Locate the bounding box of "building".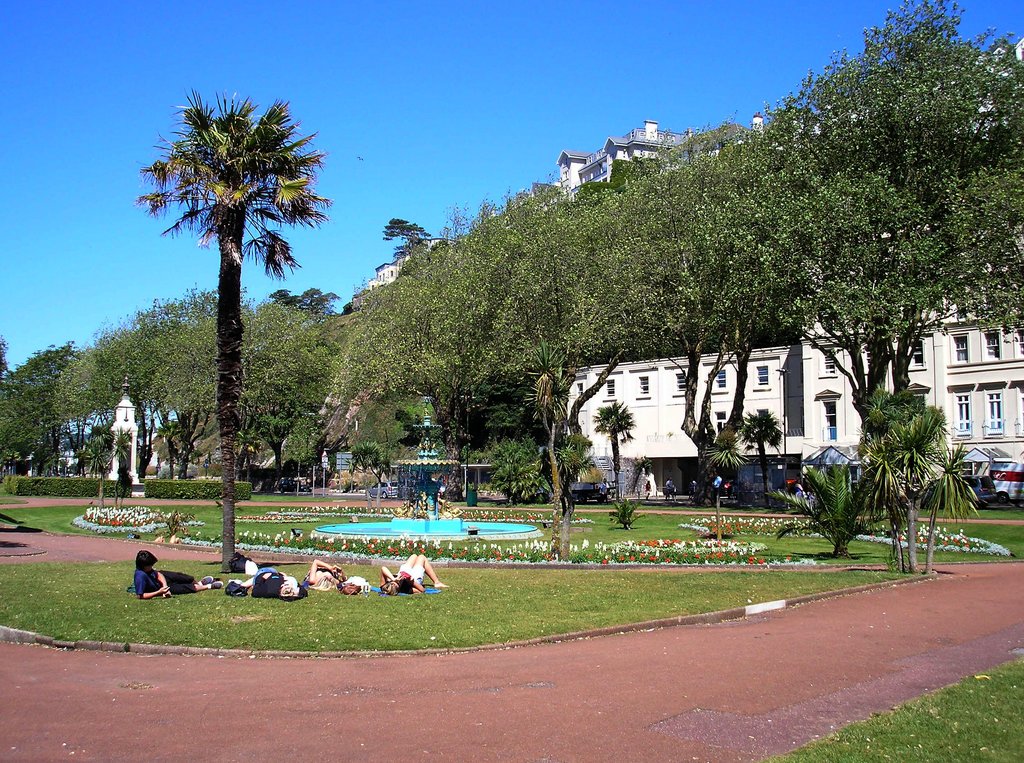
Bounding box: {"x1": 569, "y1": 344, "x2": 783, "y2": 460}.
